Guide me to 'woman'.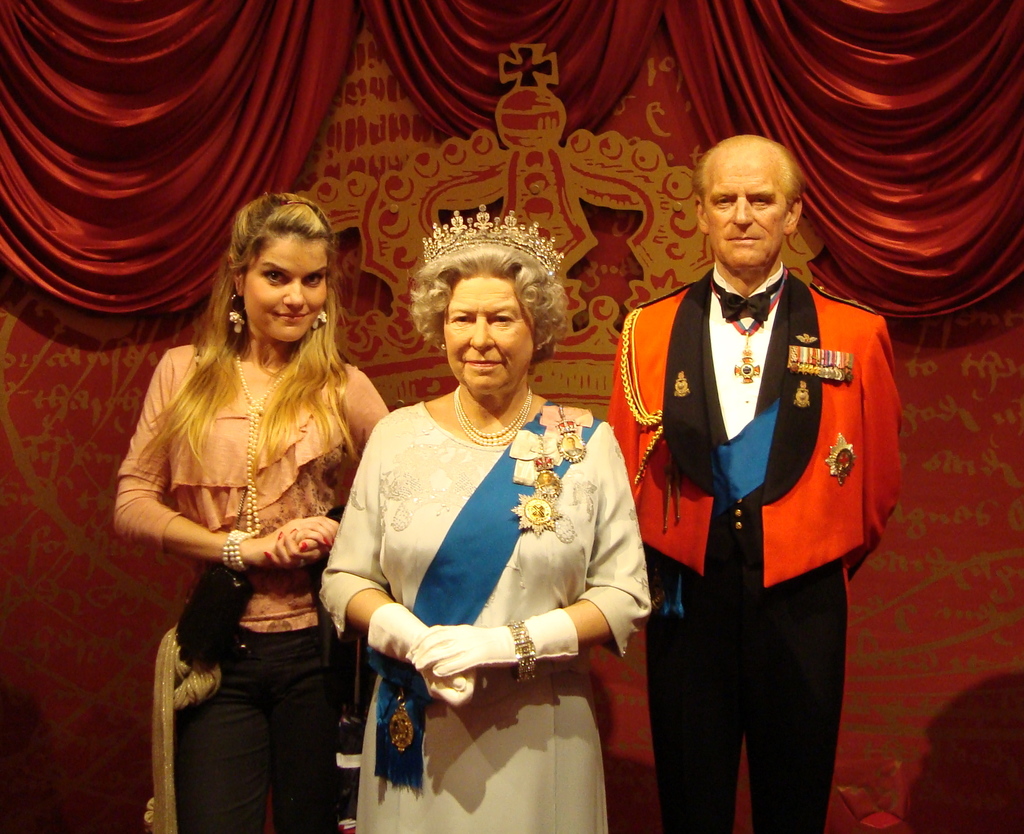
Guidance: bbox=(115, 190, 390, 833).
